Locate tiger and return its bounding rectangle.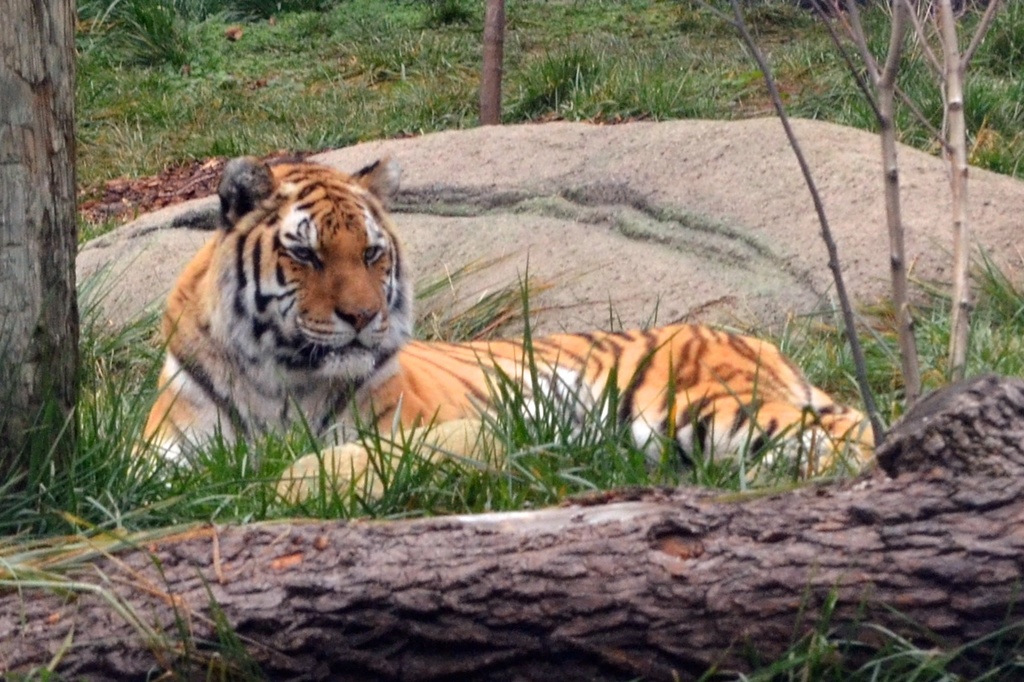
locate(123, 149, 875, 509).
